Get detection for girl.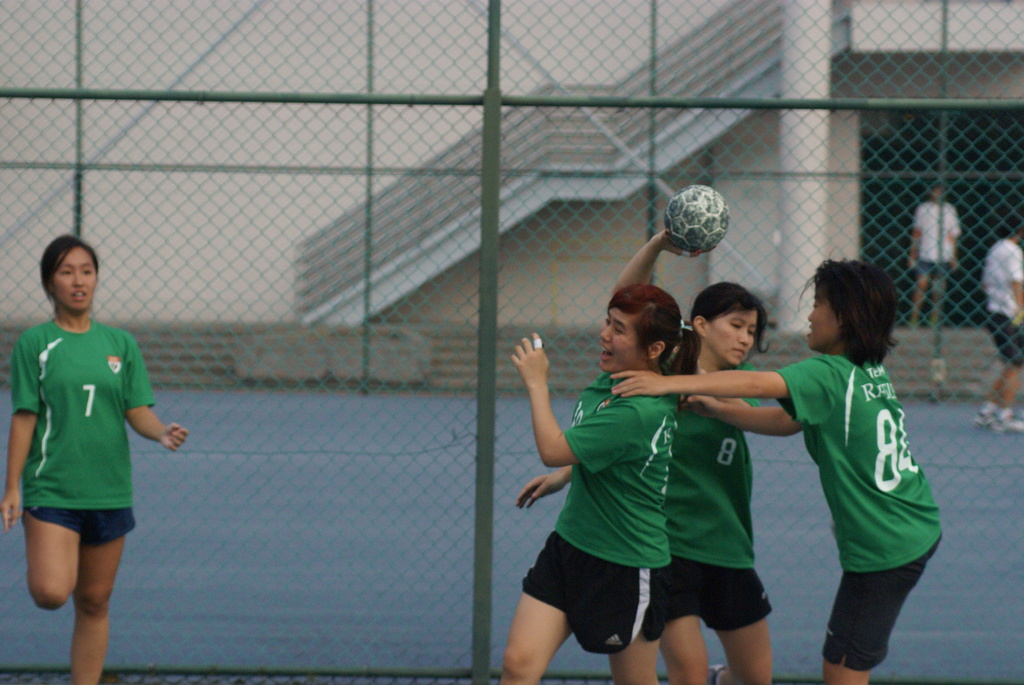
Detection: rect(611, 259, 945, 684).
